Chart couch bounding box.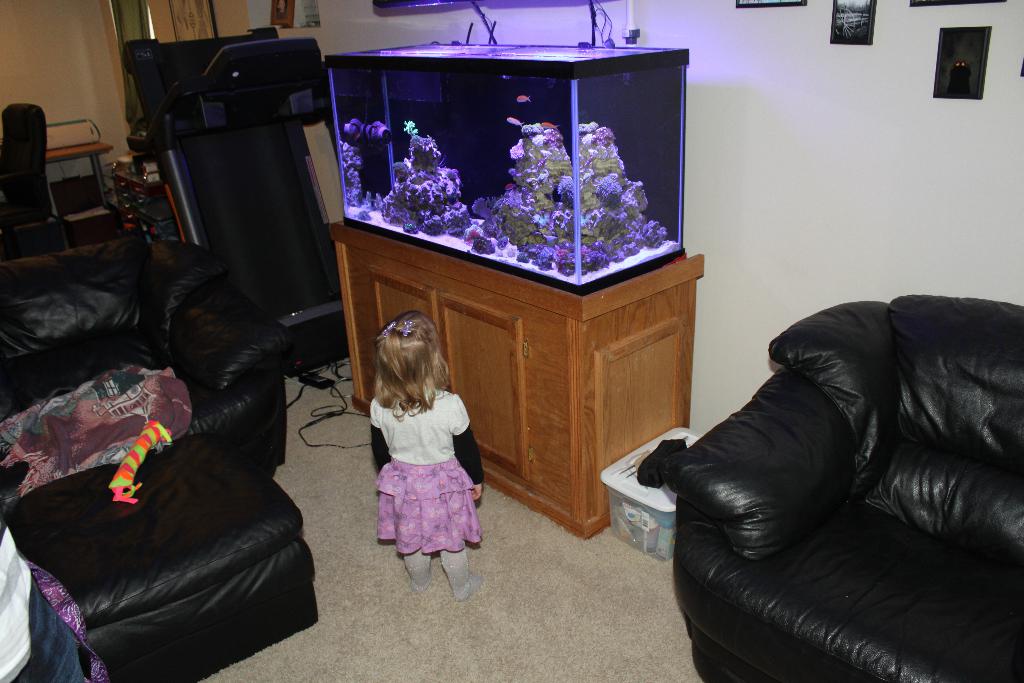
Charted: 625:228:1023:682.
